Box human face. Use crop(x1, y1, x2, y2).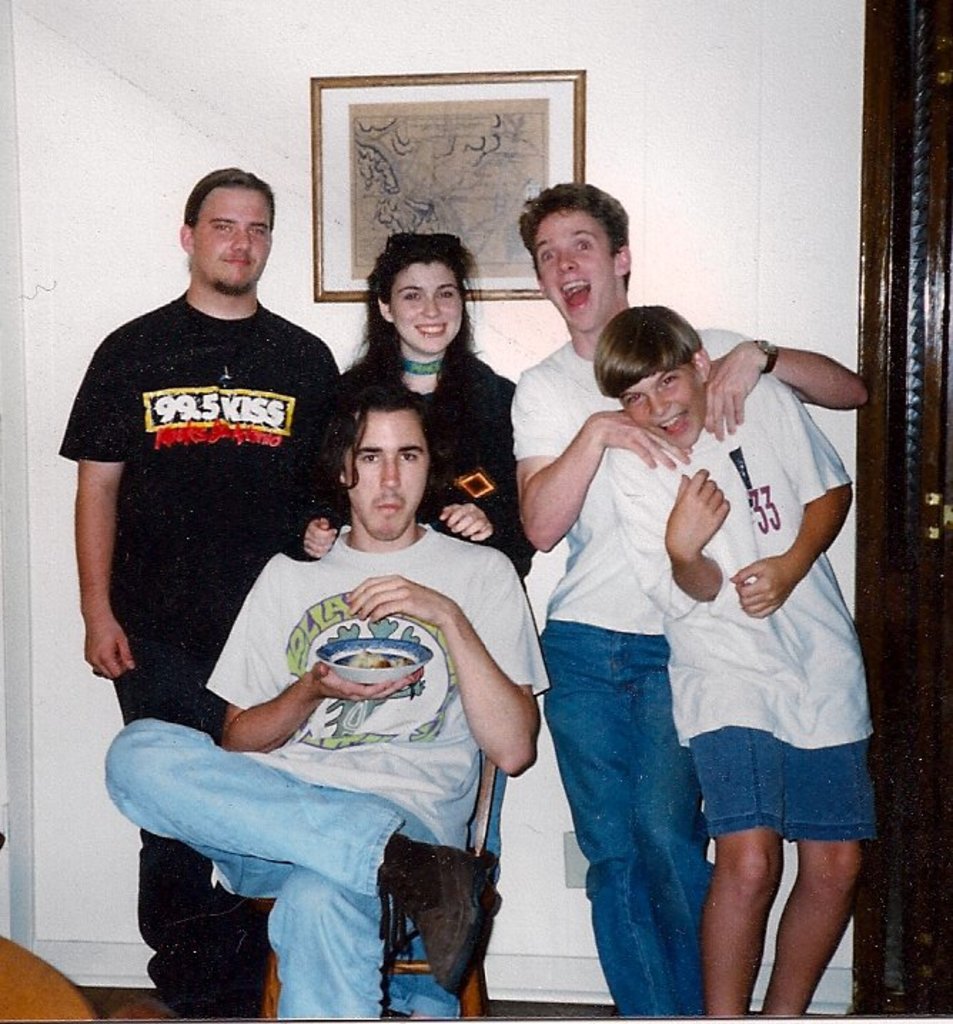
crop(350, 414, 427, 542).
